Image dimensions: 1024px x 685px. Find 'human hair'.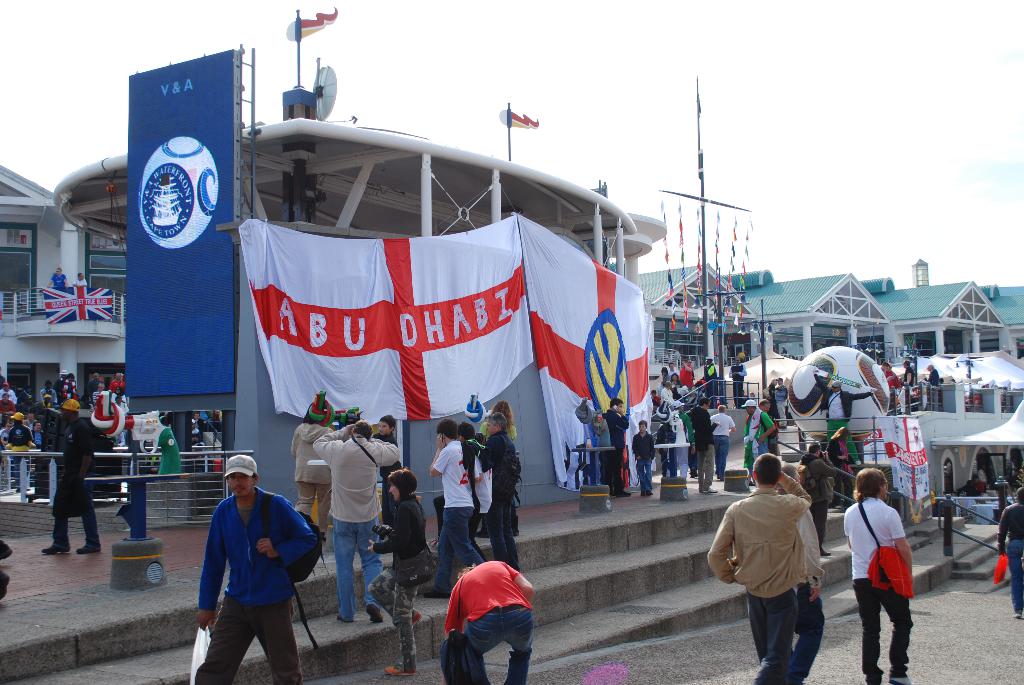
830/423/850/443.
